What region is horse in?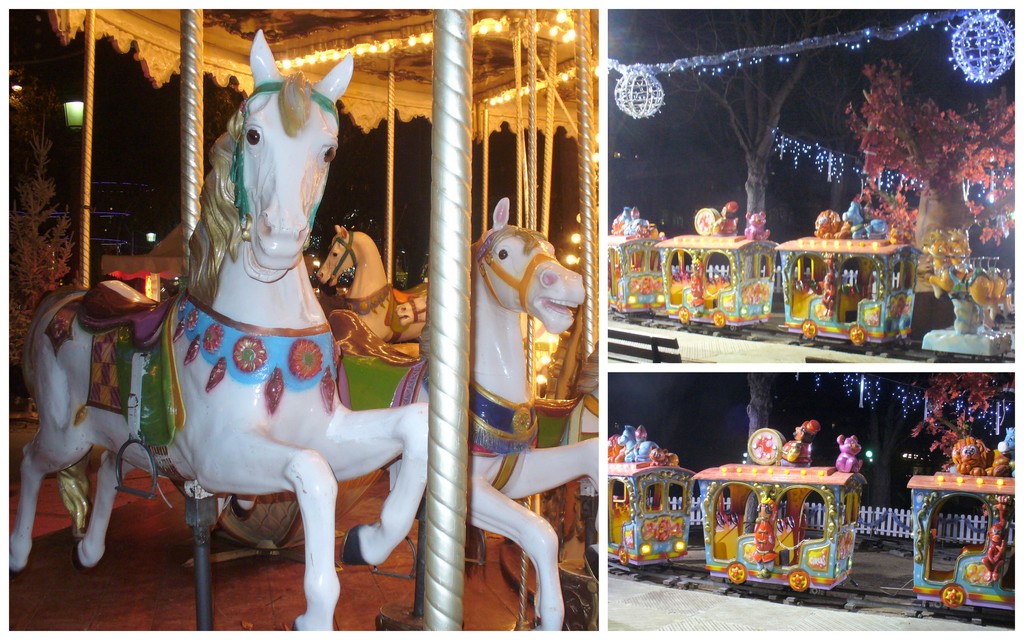
(x1=315, y1=220, x2=430, y2=346).
